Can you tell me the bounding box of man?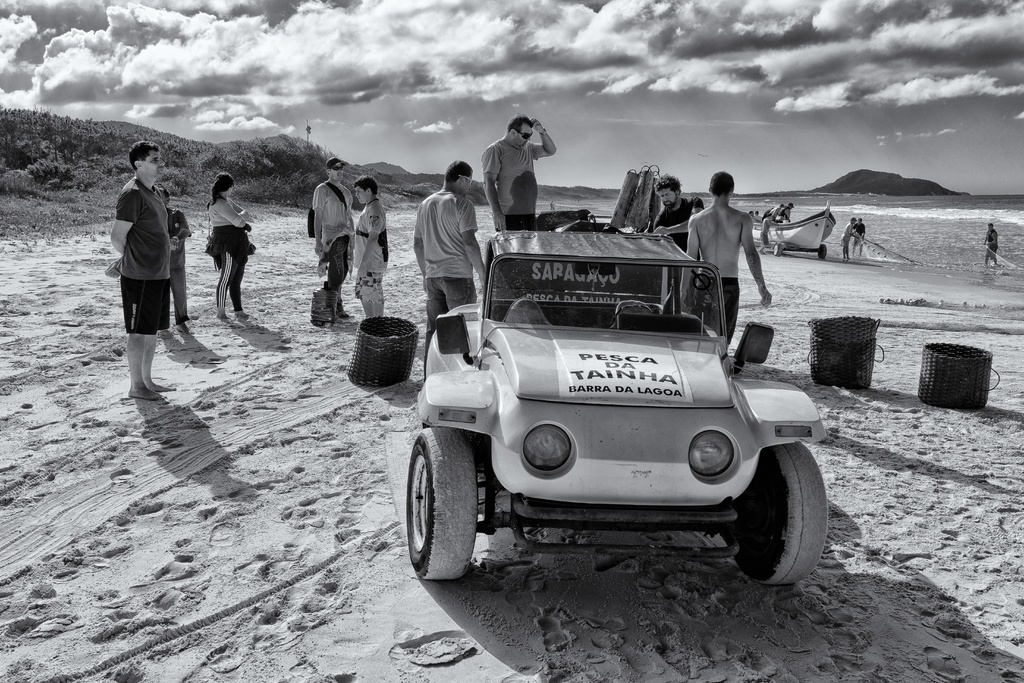
bbox=[99, 142, 182, 402].
